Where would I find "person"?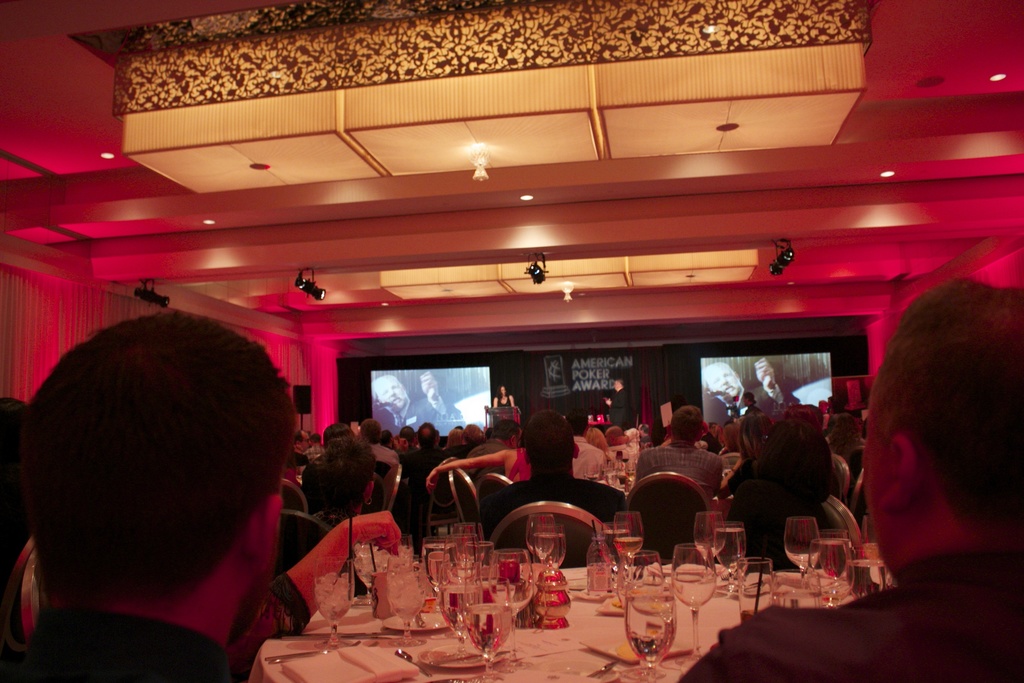
At crop(744, 394, 756, 413).
